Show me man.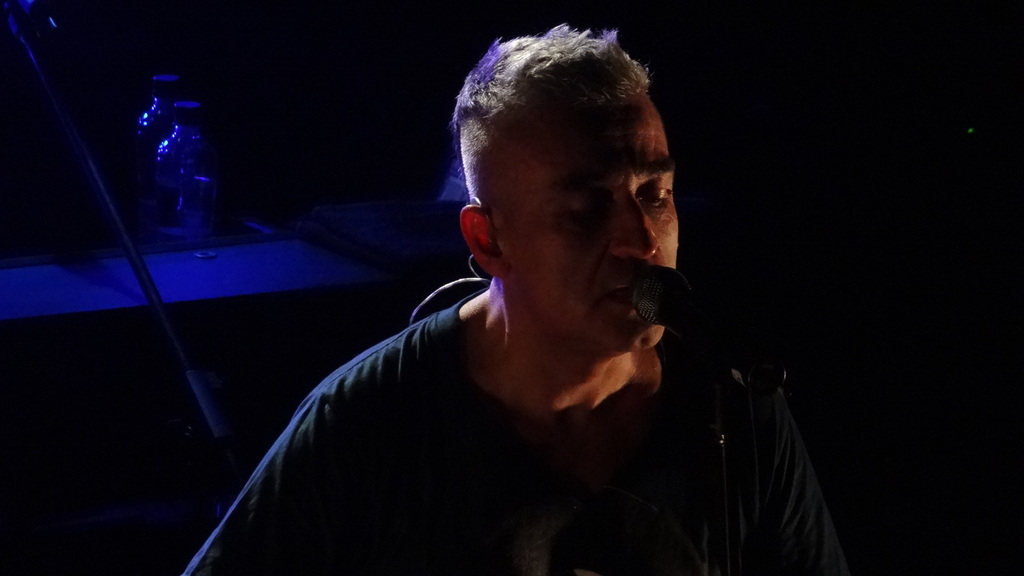
man is here: Rect(215, 16, 746, 575).
